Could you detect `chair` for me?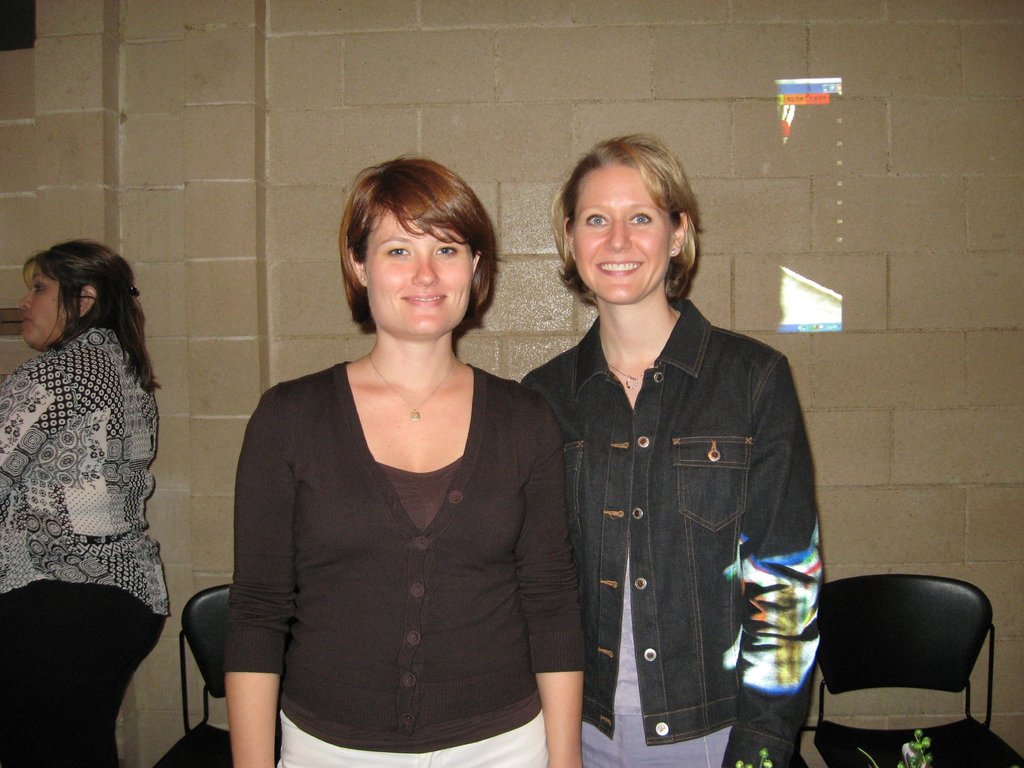
Detection result: (x1=148, y1=584, x2=284, y2=767).
